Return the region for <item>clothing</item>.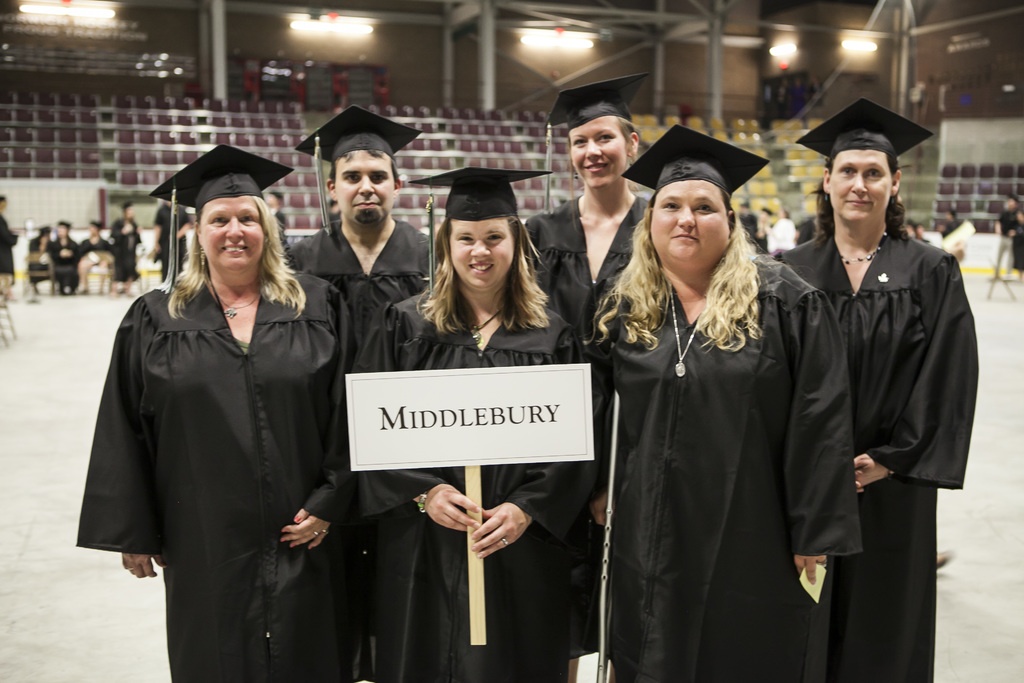
<box>54,238,79,289</box>.
